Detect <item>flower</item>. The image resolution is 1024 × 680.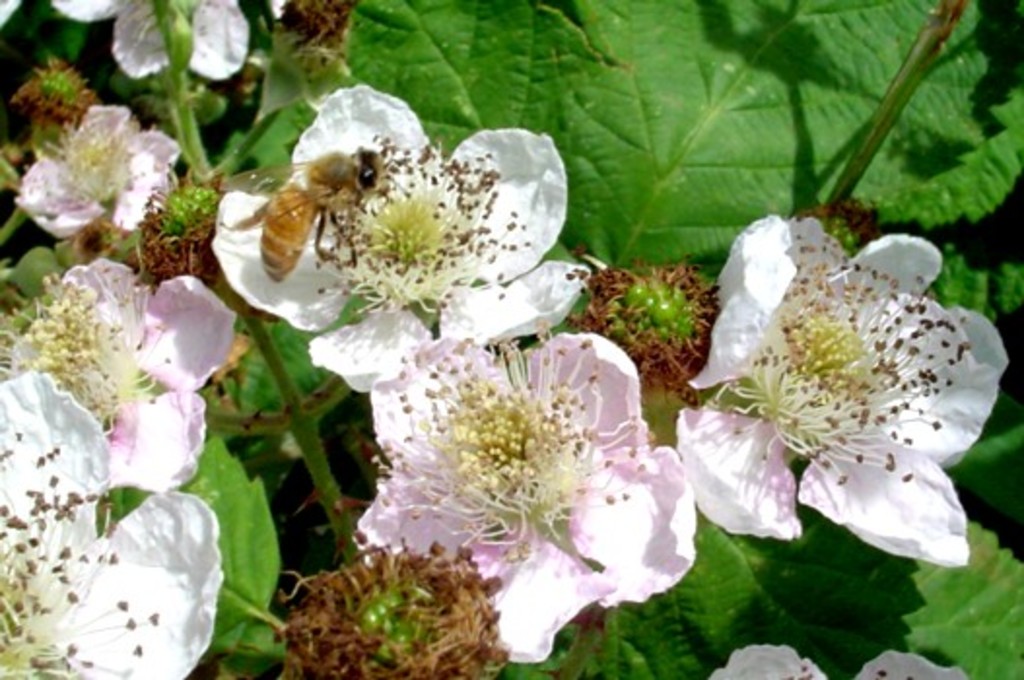
pyautogui.locateOnScreen(47, 0, 297, 74).
